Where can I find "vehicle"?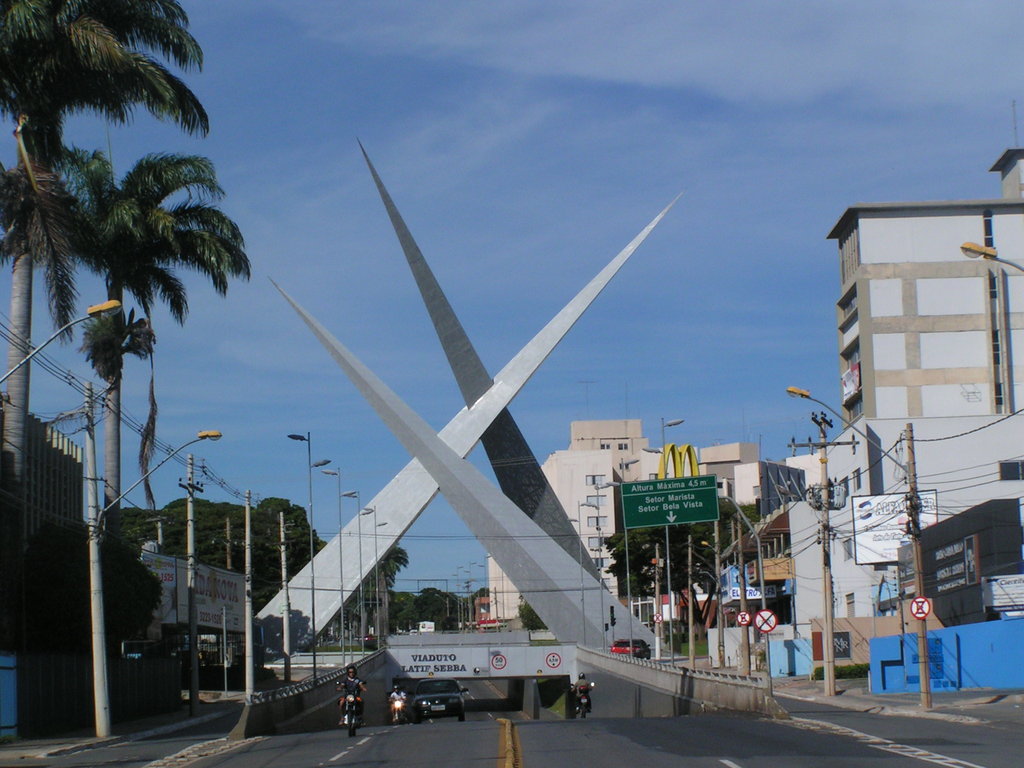
You can find it at bbox=(412, 674, 471, 726).
